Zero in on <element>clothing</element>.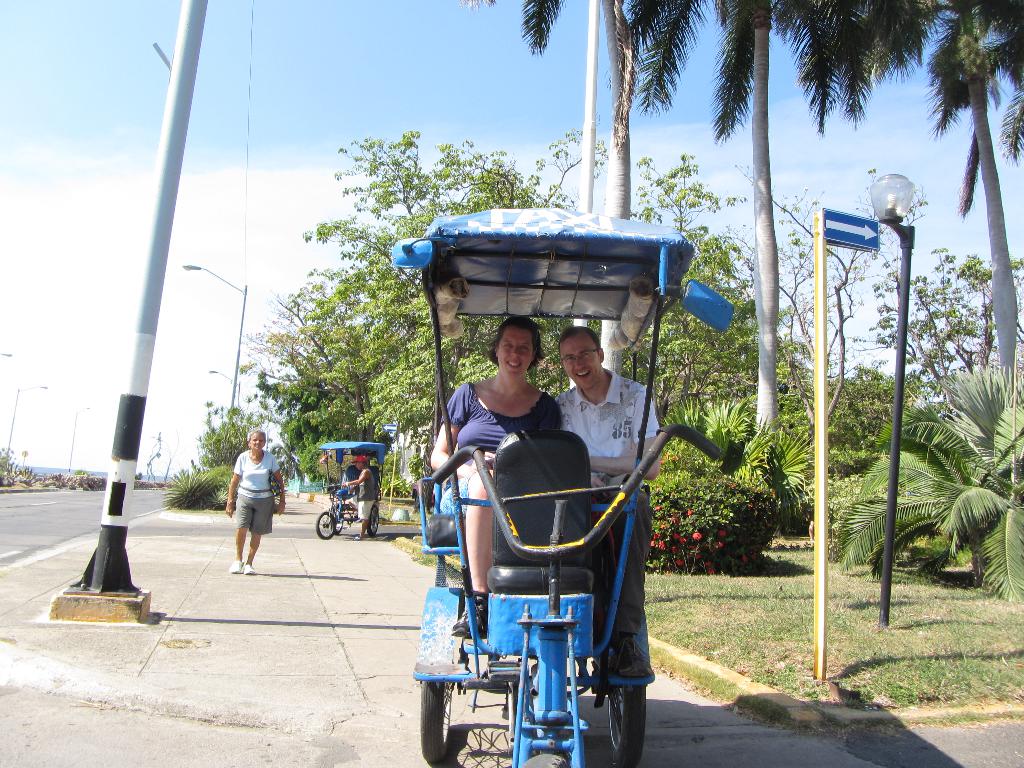
Zeroed in: [556,368,660,636].
